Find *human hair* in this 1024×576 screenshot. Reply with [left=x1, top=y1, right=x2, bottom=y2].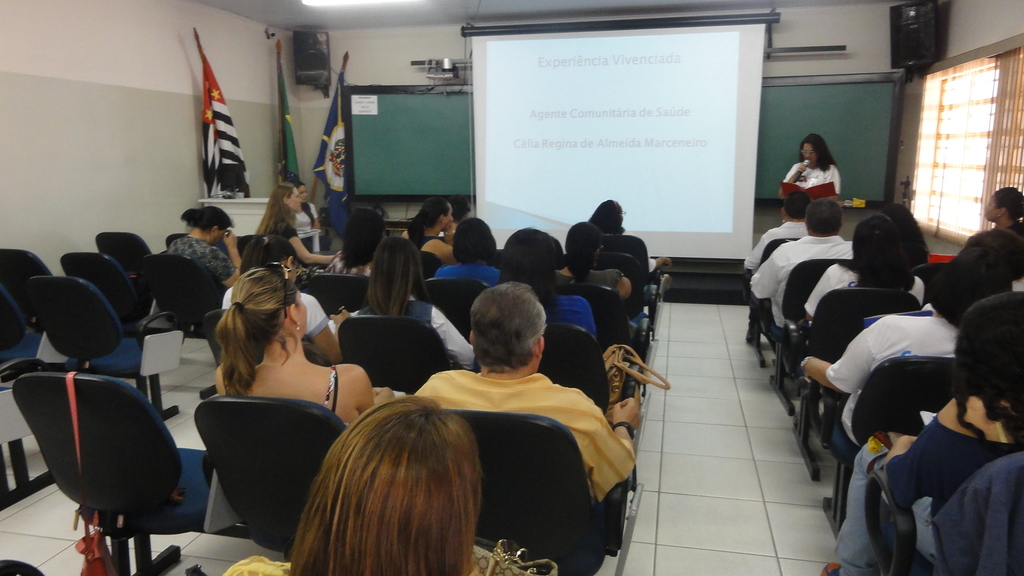
[left=879, top=202, right=930, bottom=273].
